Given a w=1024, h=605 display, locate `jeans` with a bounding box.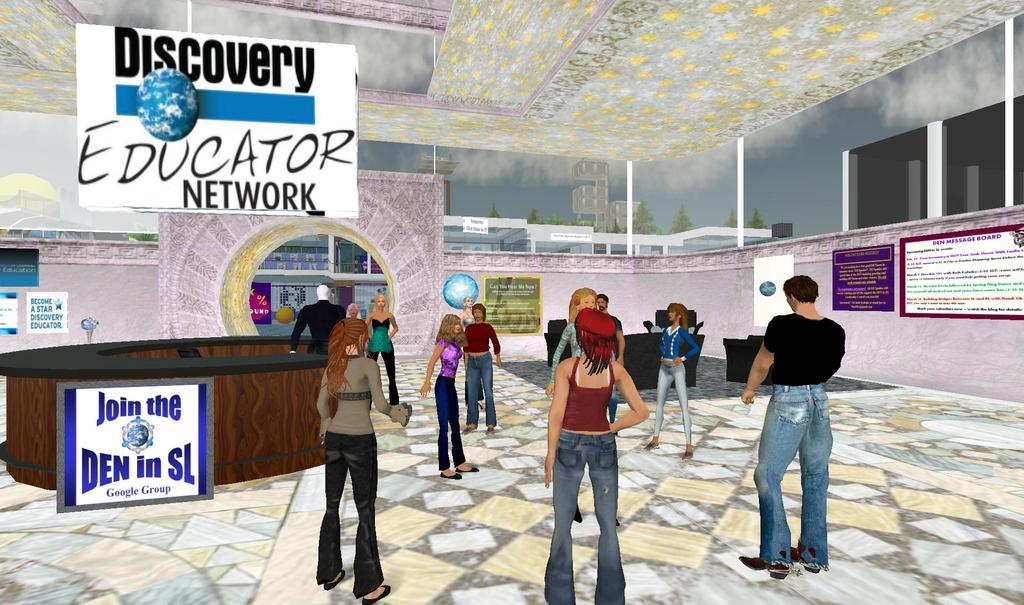
Located: select_region(433, 380, 465, 468).
